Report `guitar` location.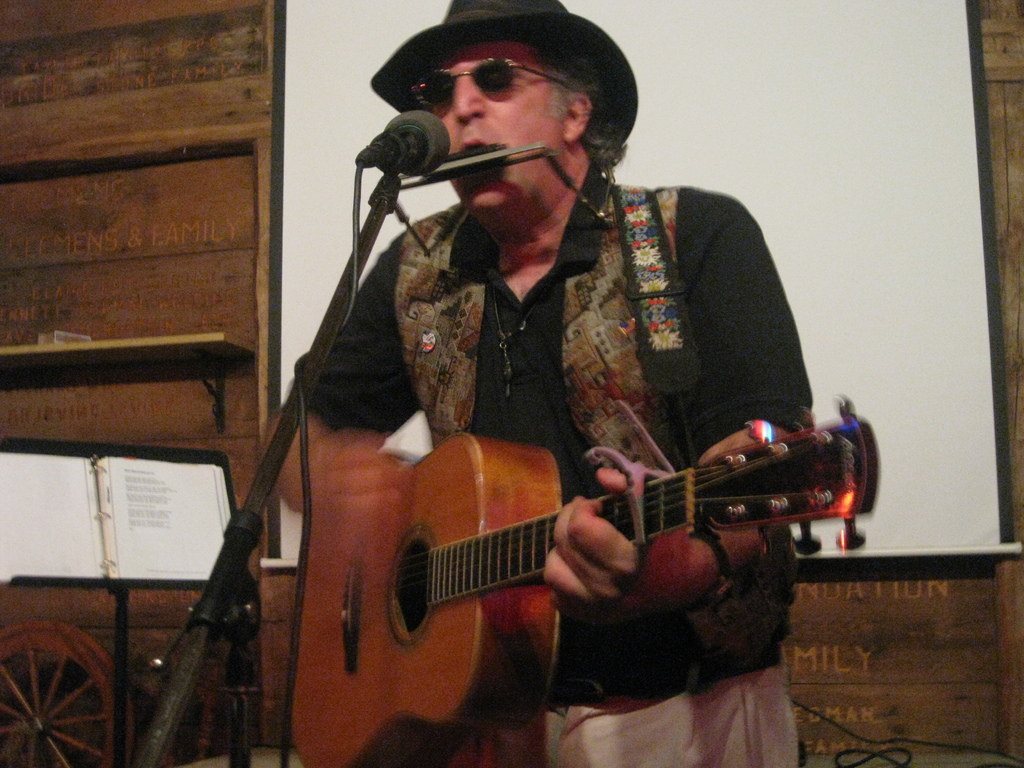
Report: l=288, t=397, r=875, b=767.
